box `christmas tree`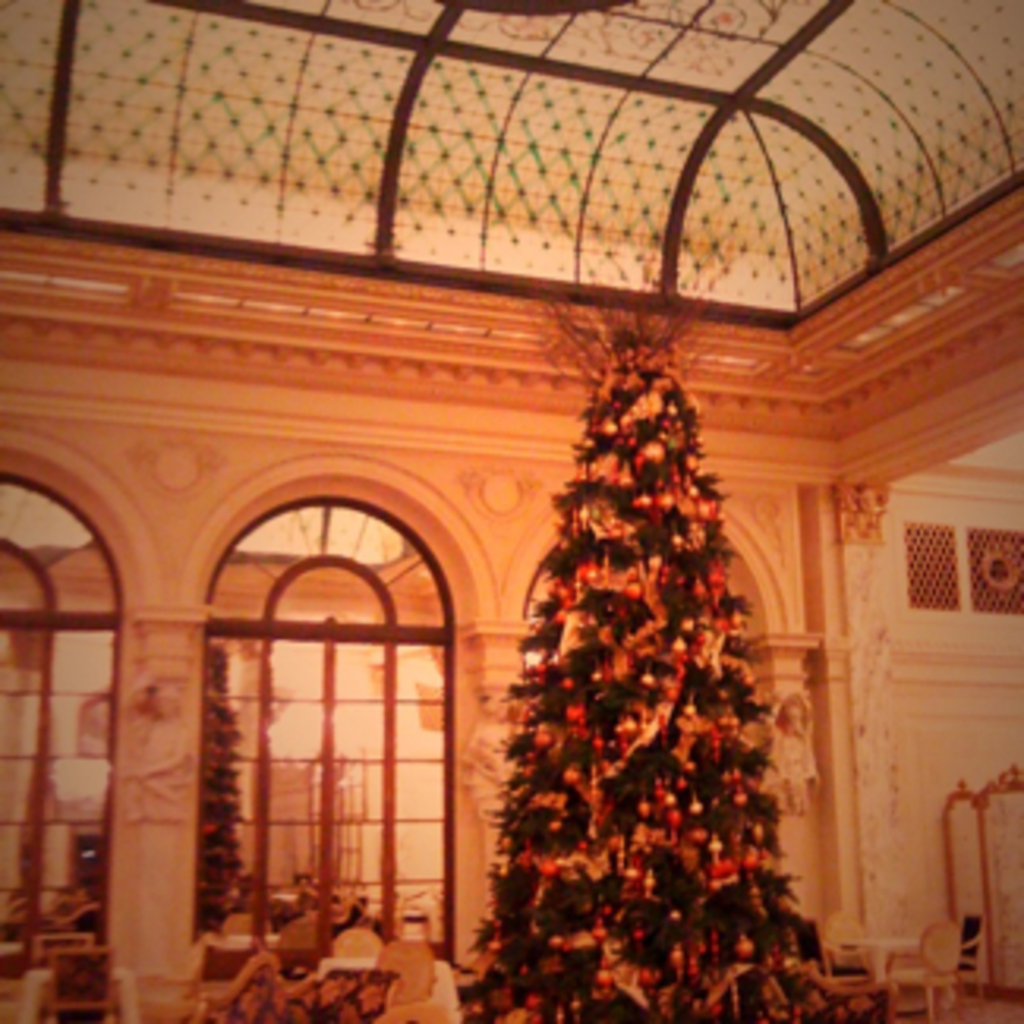
bbox=[463, 290, 876, 1021]
